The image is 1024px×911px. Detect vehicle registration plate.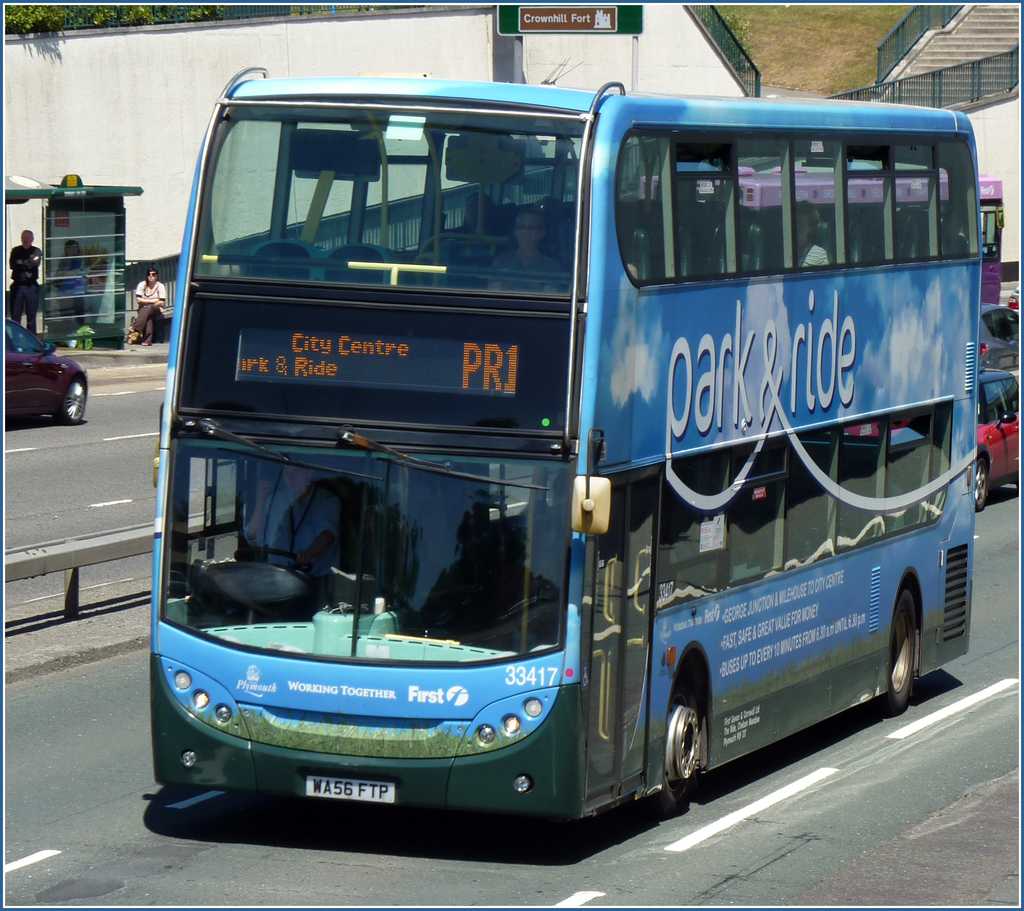
Detection: <region>306, 775, 397, 806</region>.
